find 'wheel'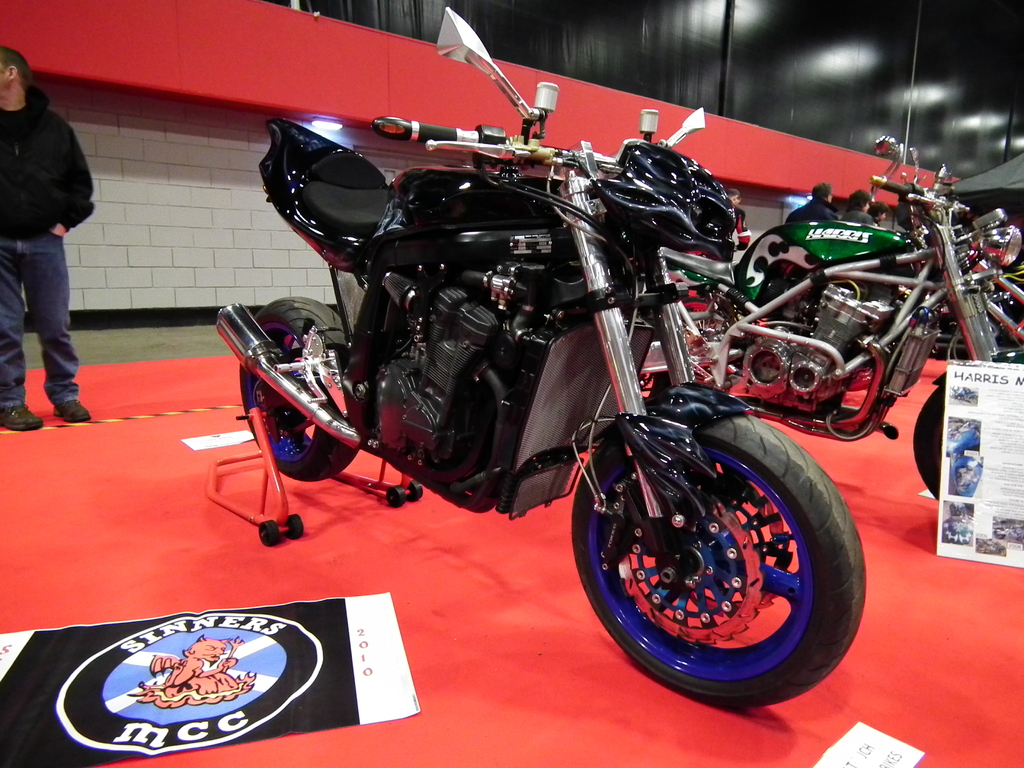
{"x1": 636, "y1": 371, "x2": 671, "y2": 400}
